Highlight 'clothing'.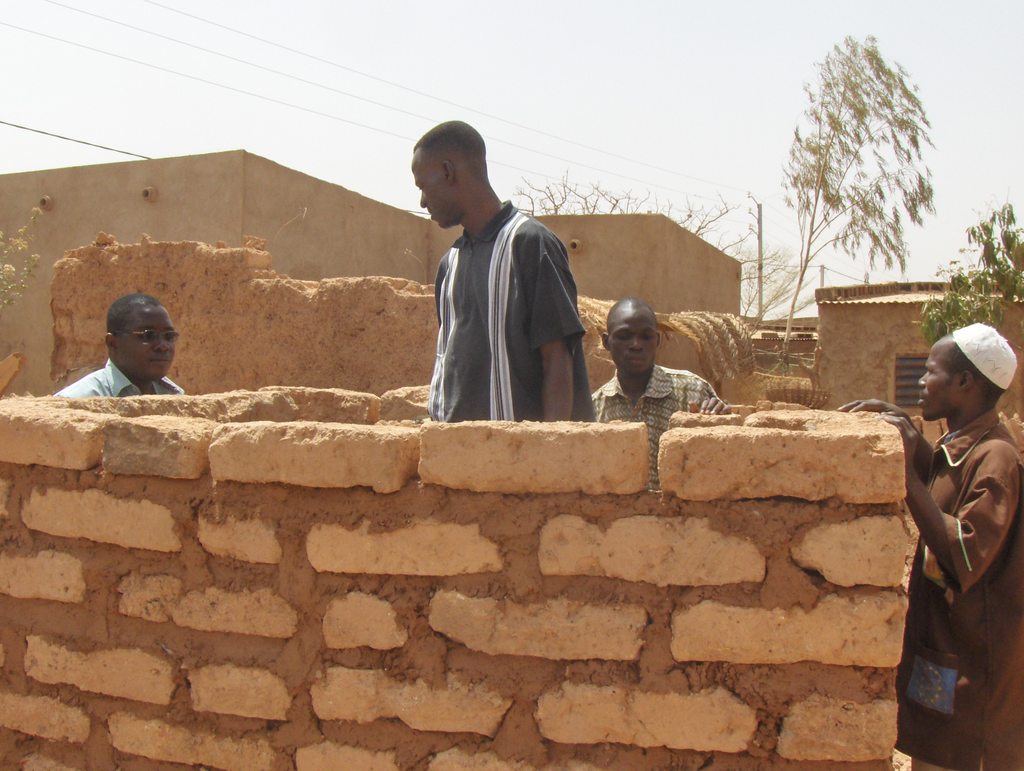
Highlighted region: bbox=[47, 364, 172, 405].
